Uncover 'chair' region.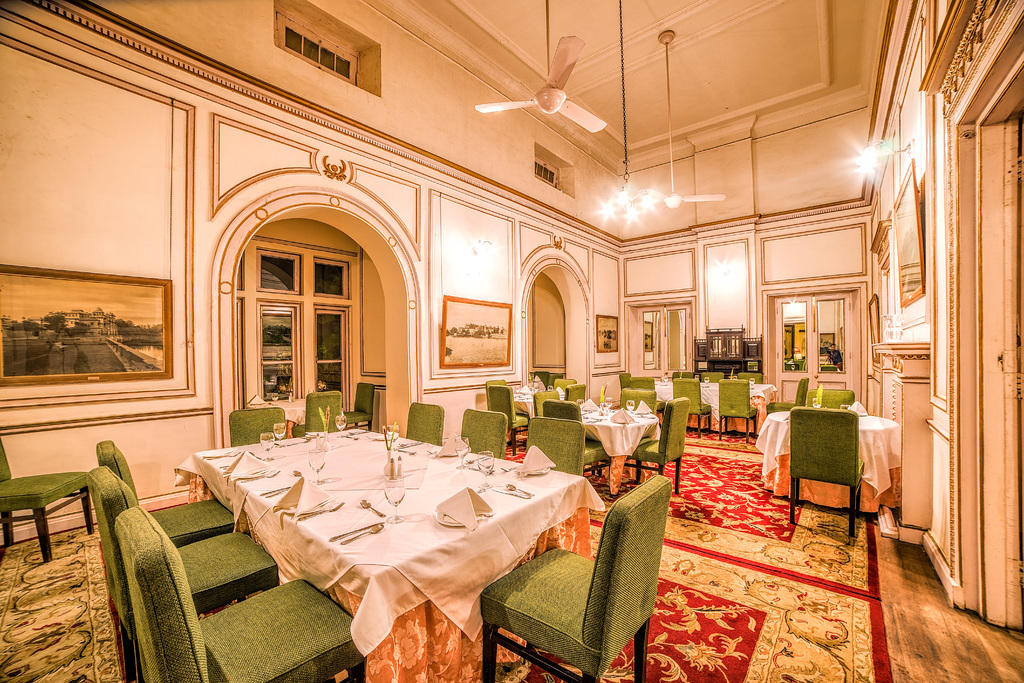
Uncovered: 228 406 284 445.
